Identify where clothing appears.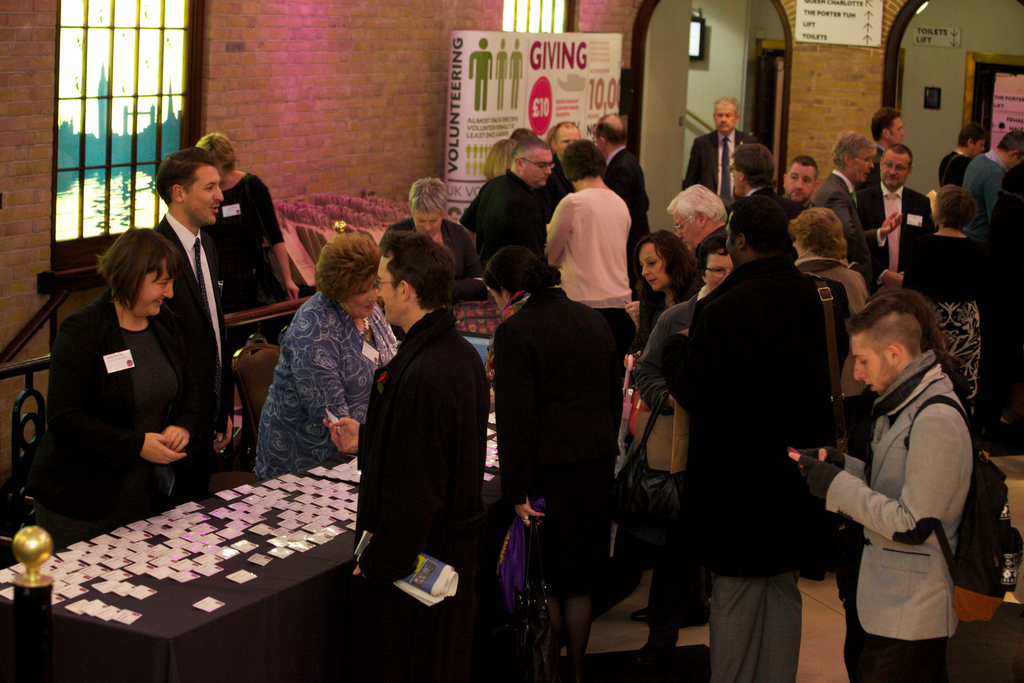
Appears at 248:294:401:488.
